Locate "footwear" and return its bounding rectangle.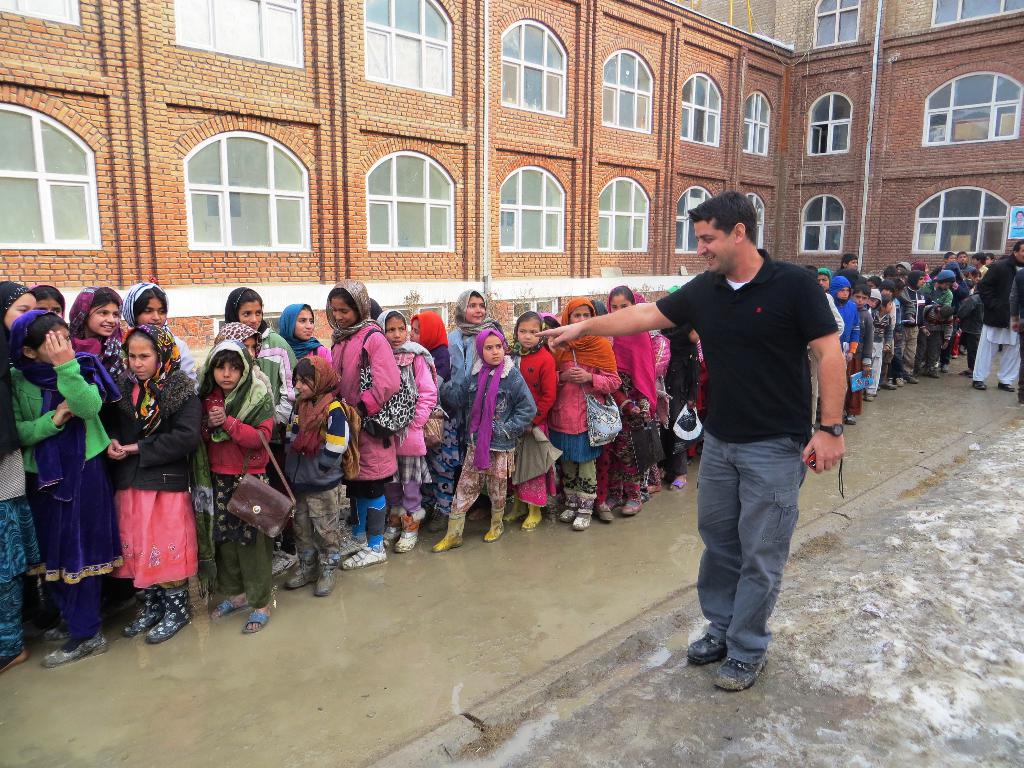
<bbox>39, 631, 105, 668</bbox>.
